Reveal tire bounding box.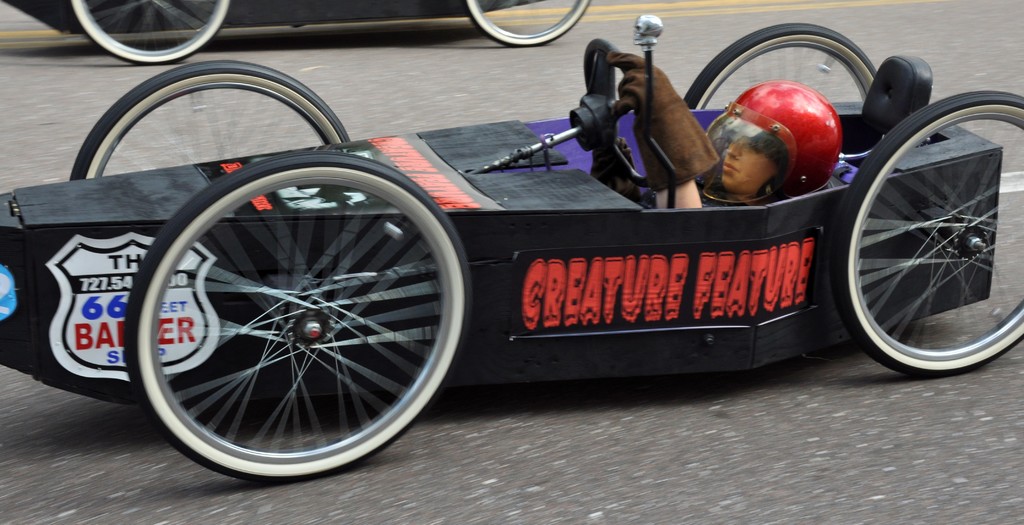
Revealed: [124, 149, 444, 470].
